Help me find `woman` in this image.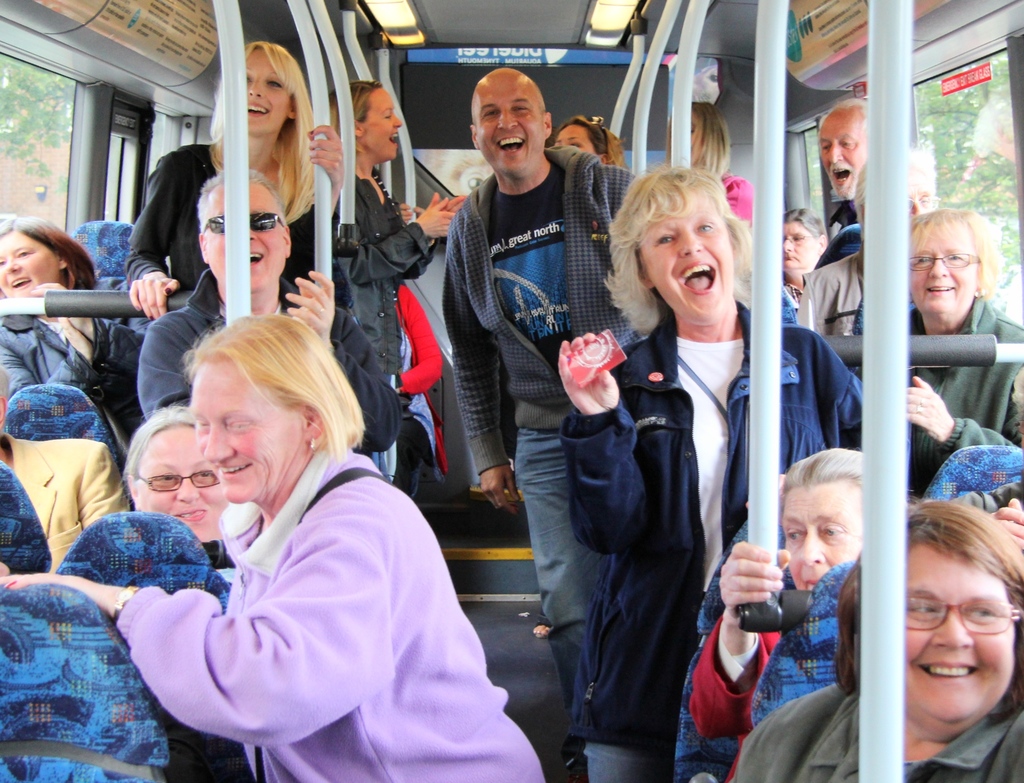
Found it: 0/215/160/463.
